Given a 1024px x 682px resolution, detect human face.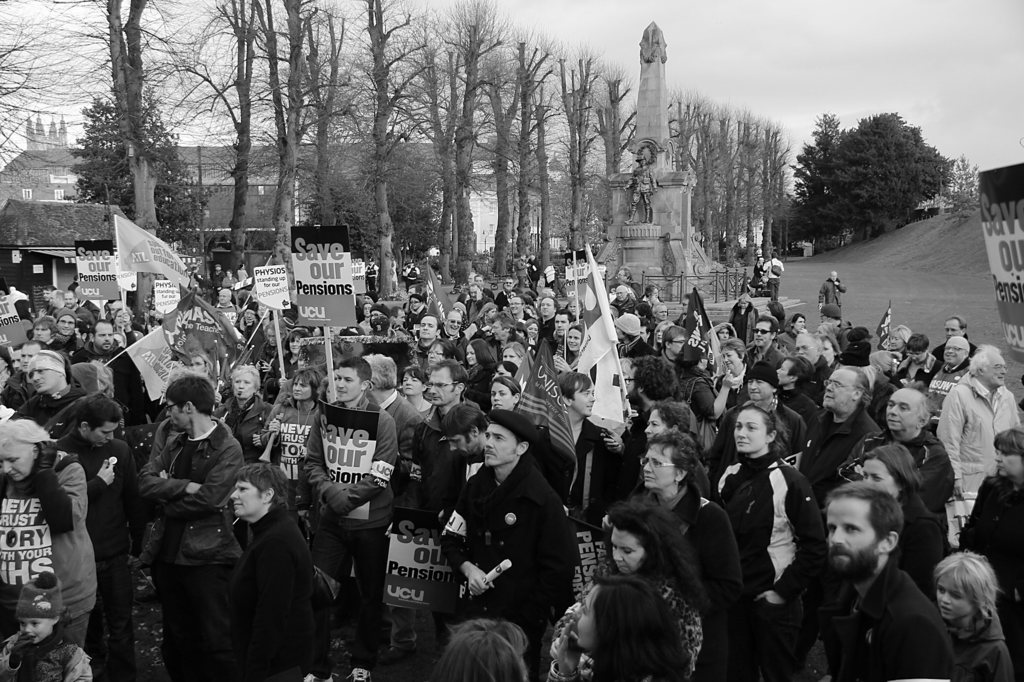
pyautogui.locateOnScreen(831, 274, 837, 283).
